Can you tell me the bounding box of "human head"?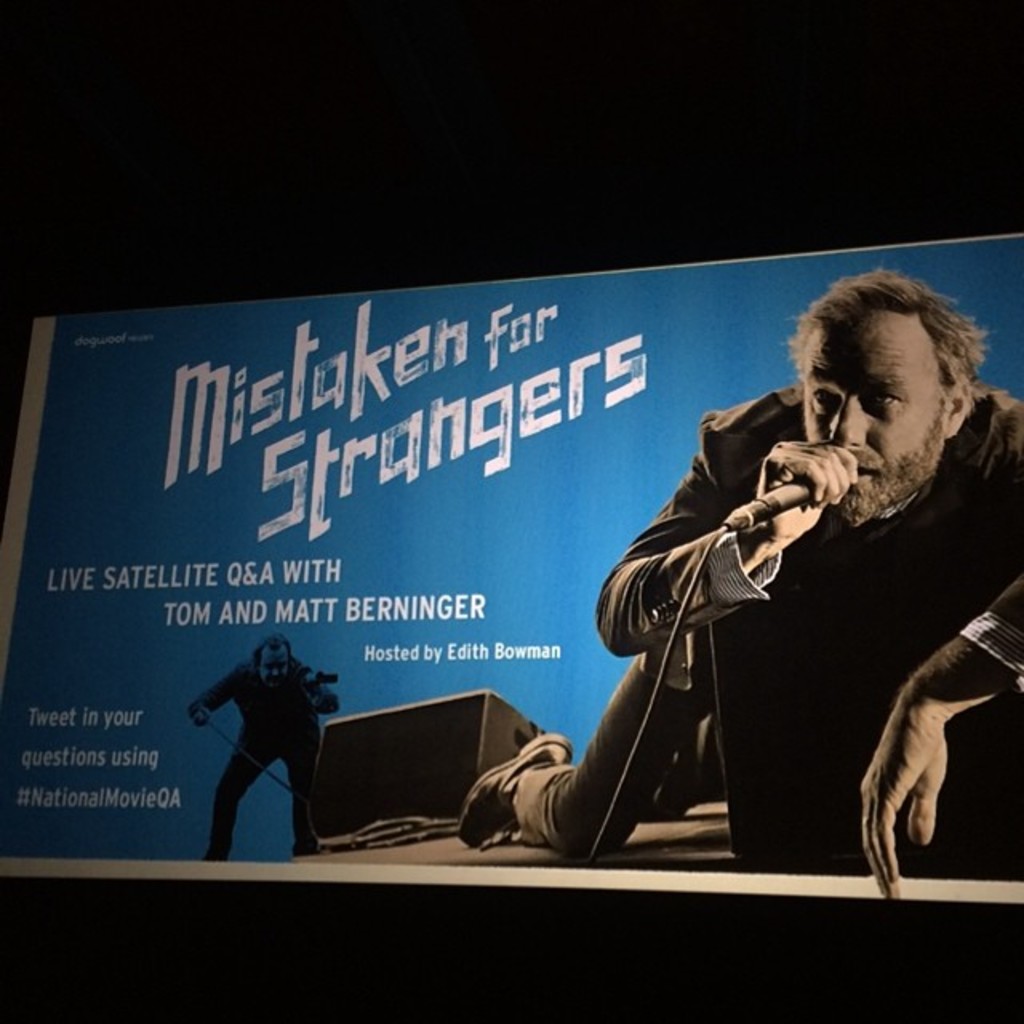
(left=779, top=262, right=992, bottom=534).
